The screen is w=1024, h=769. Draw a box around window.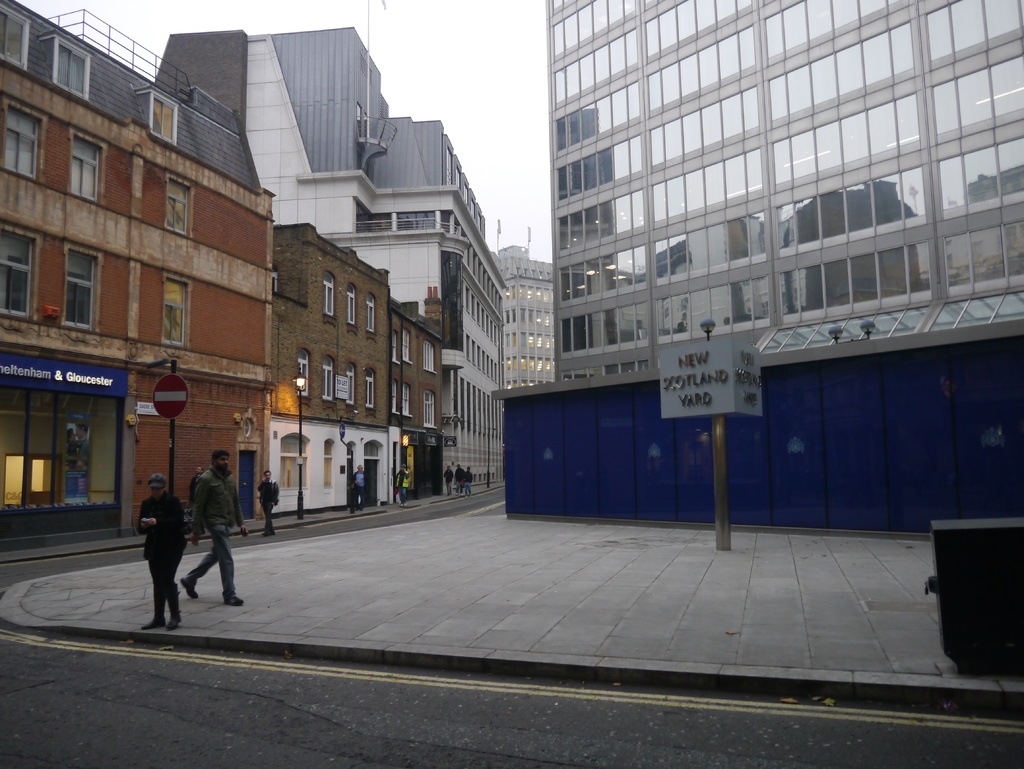
(361, 369, 377, 407).
